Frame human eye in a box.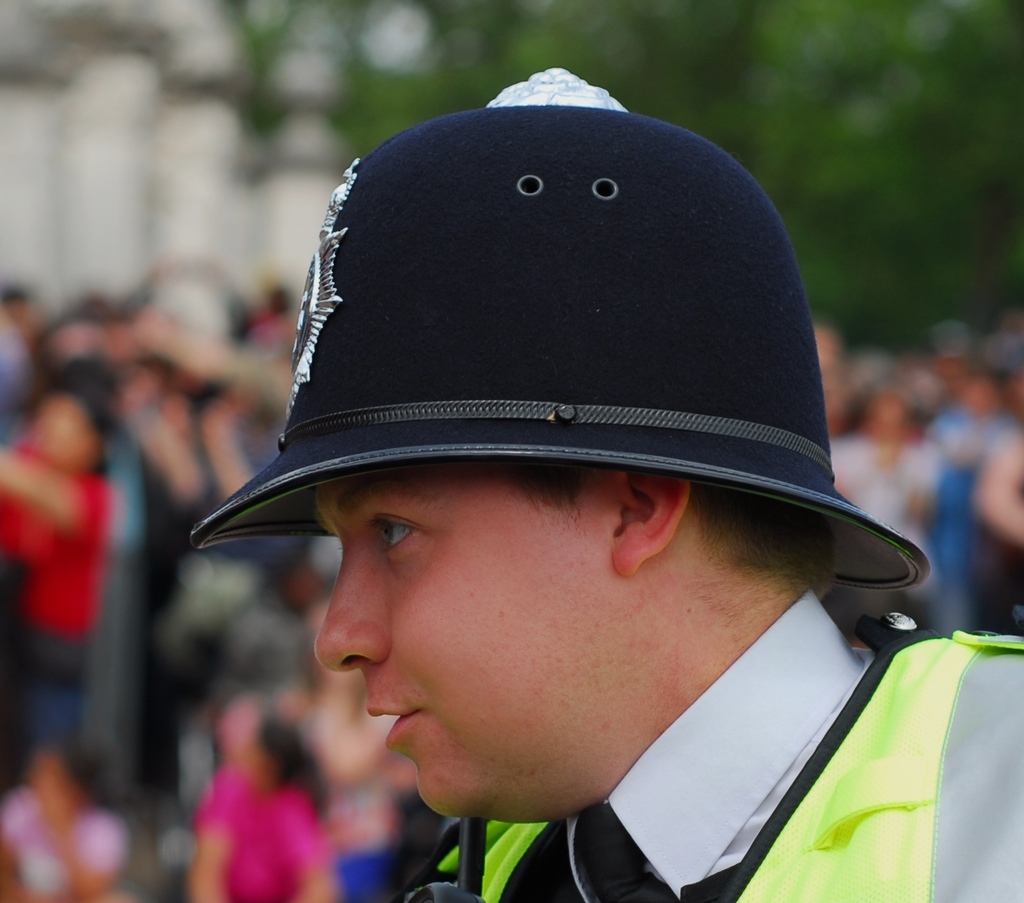
box(372, 499, 428, 561).
